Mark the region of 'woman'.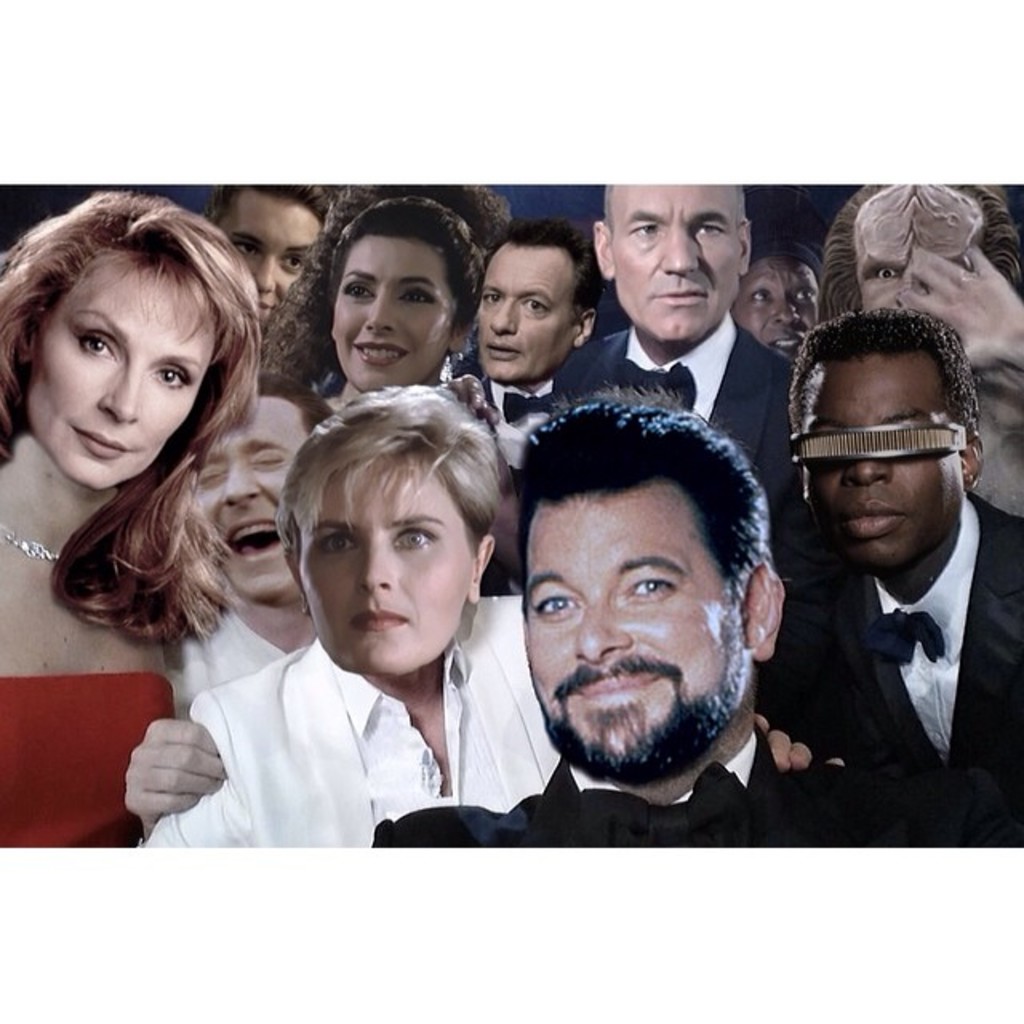
Region: bbox=[136, 386, 848, 850].
